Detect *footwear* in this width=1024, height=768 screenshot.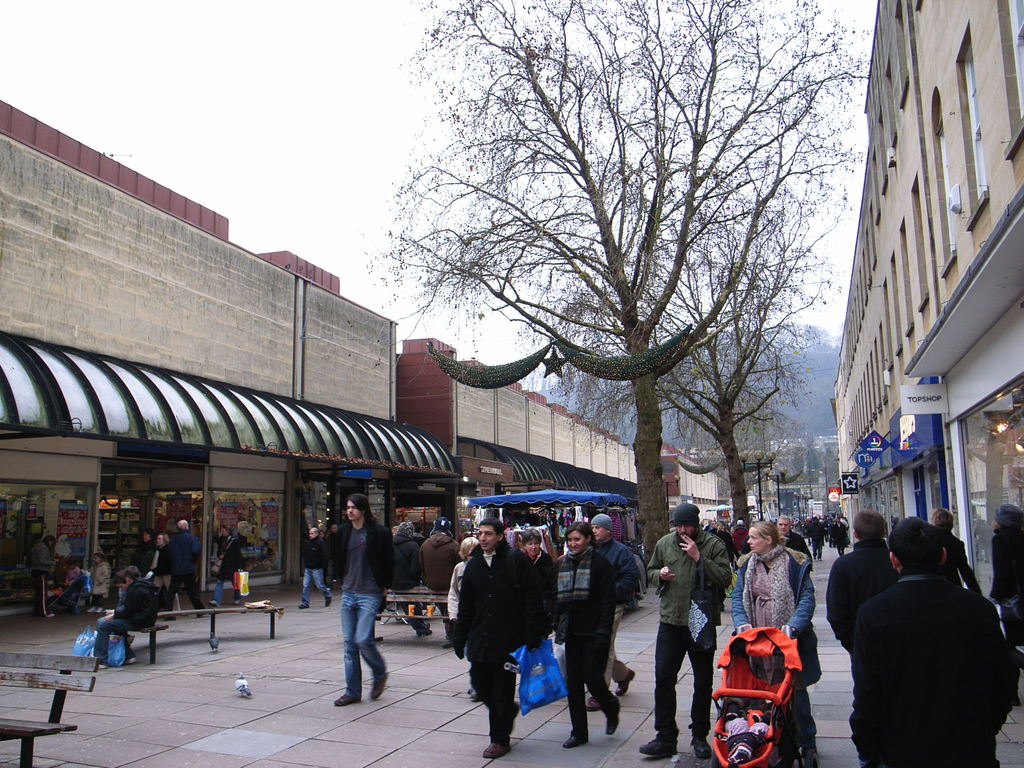
Detection: bbox=[583, 696, 599, 711].
